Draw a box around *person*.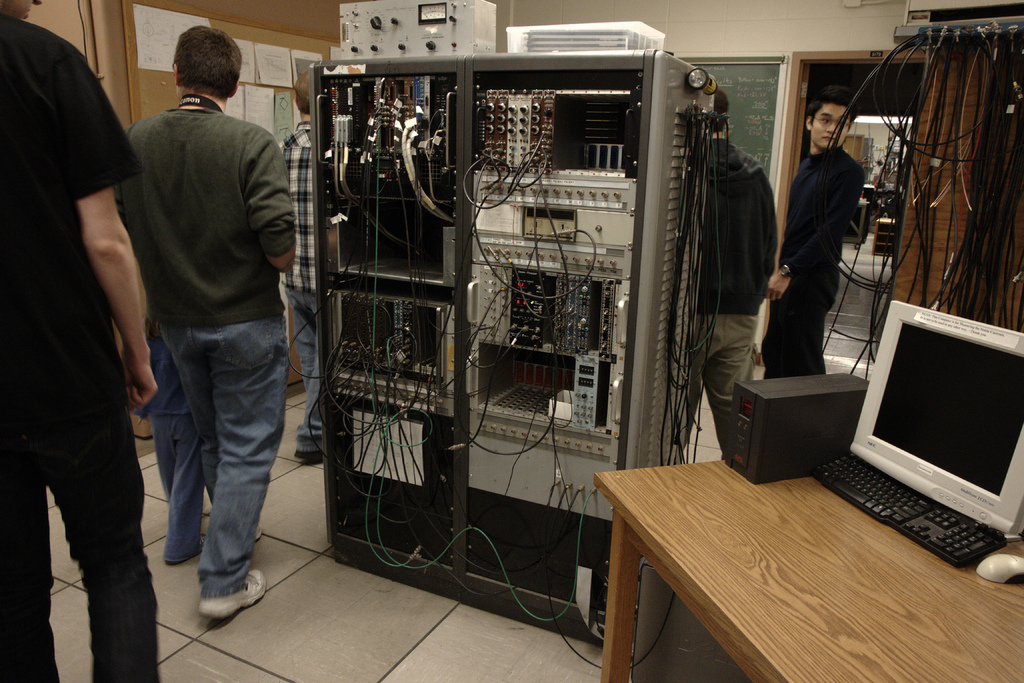
[left=285, top=63, right=332, bottom=459].
